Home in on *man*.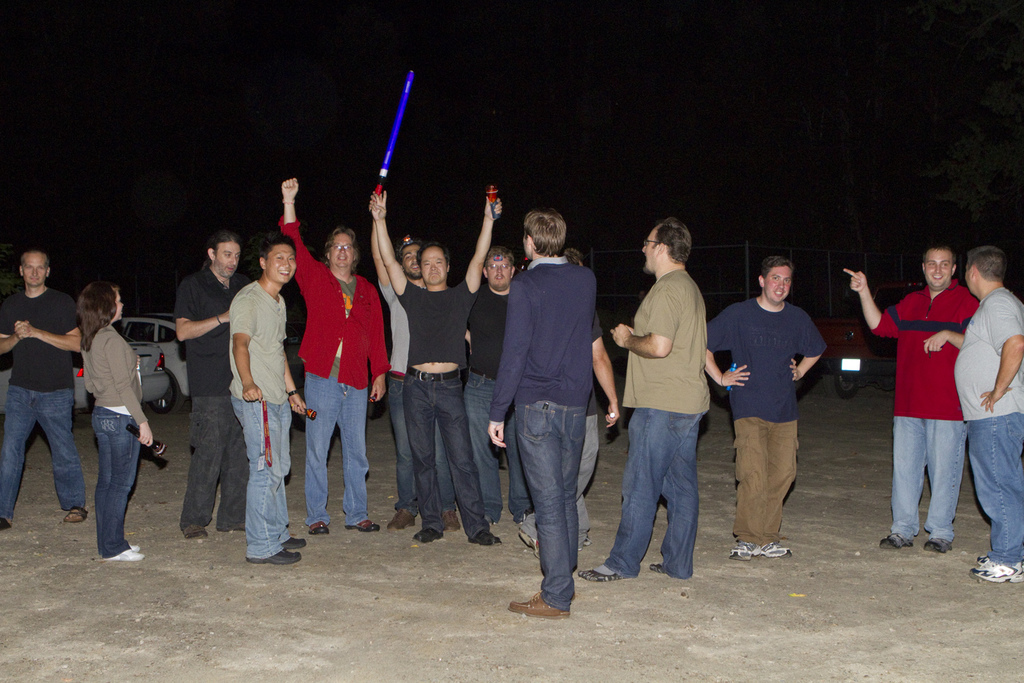
Homed in at x1=951, y1=240, x2=1023, y2=582.
